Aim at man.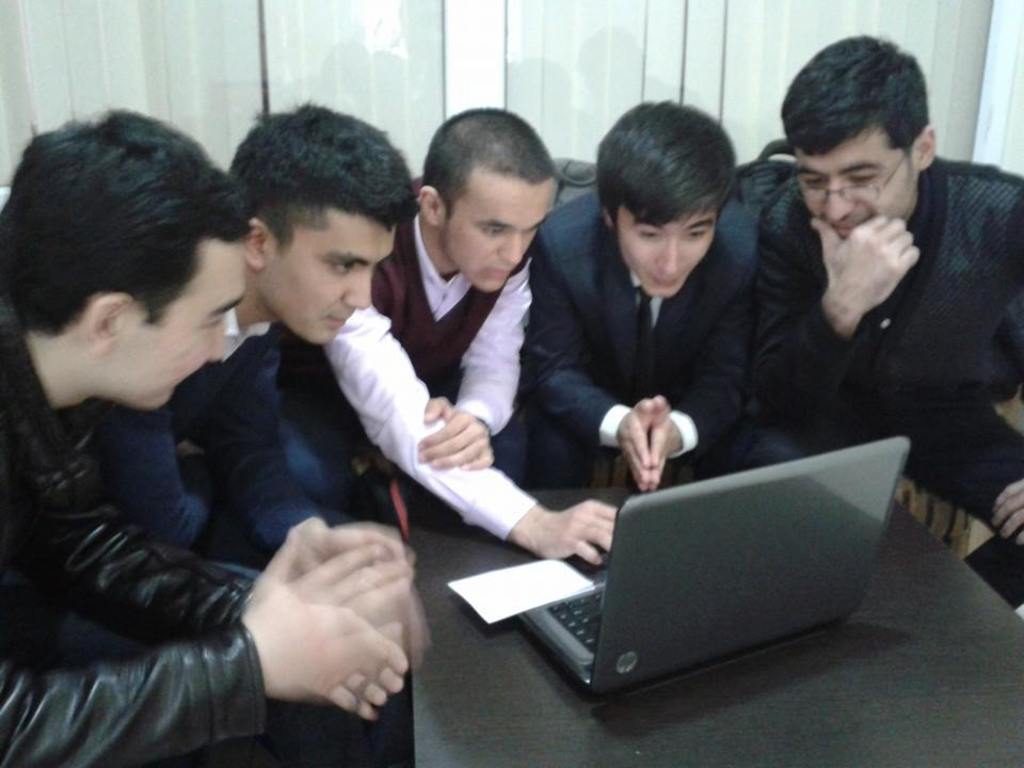
Aimed at (721,60,1022,538).
